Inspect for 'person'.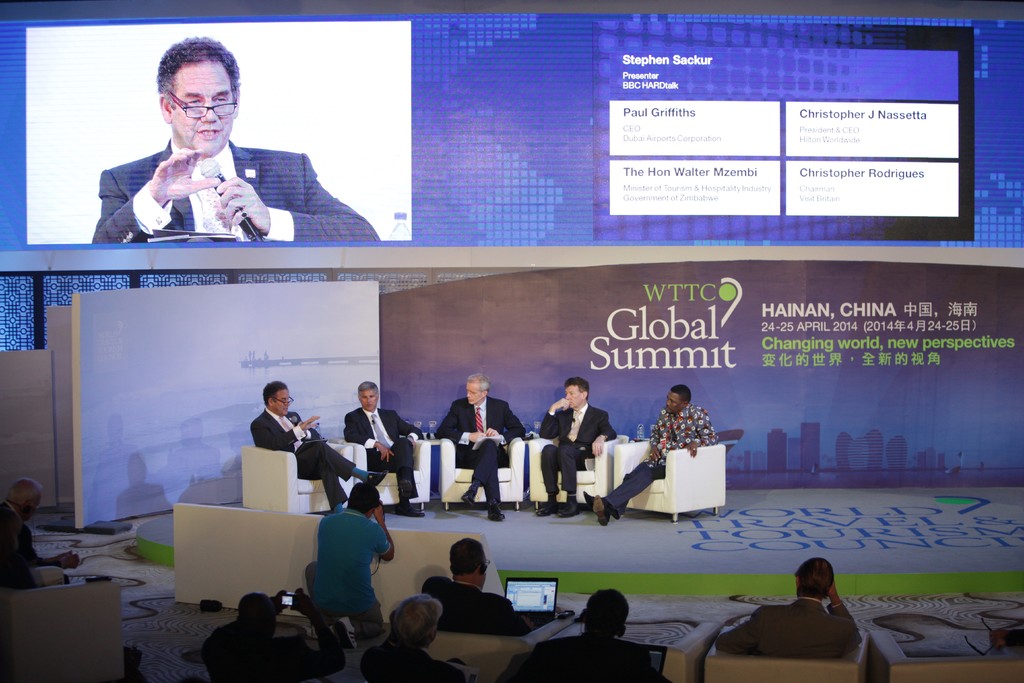
Inspection: BBox(202, 593, 345, 682).
